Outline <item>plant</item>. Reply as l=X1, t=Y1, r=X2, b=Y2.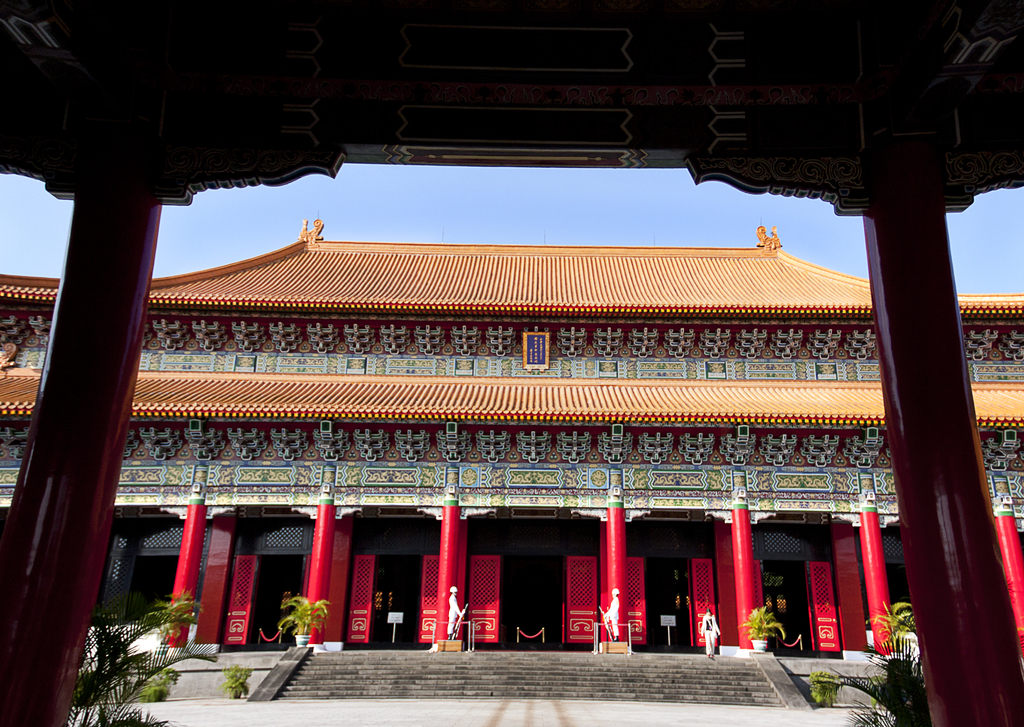
l=154, t=591, r=197, b=632.
